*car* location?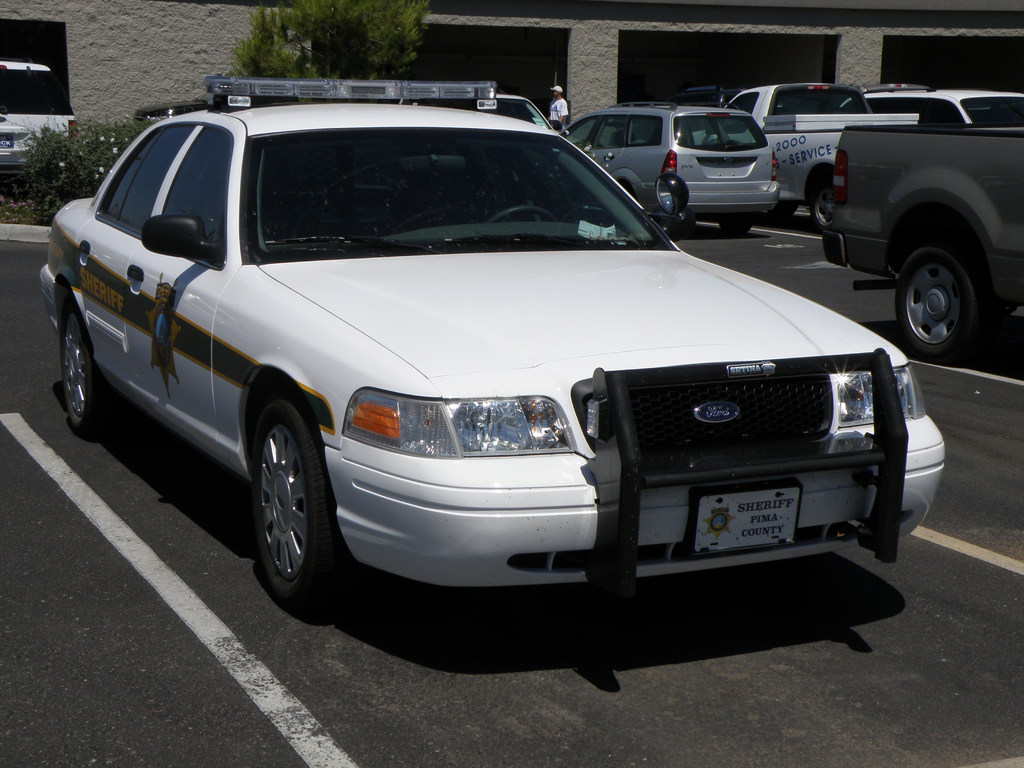
546:100:774:244
